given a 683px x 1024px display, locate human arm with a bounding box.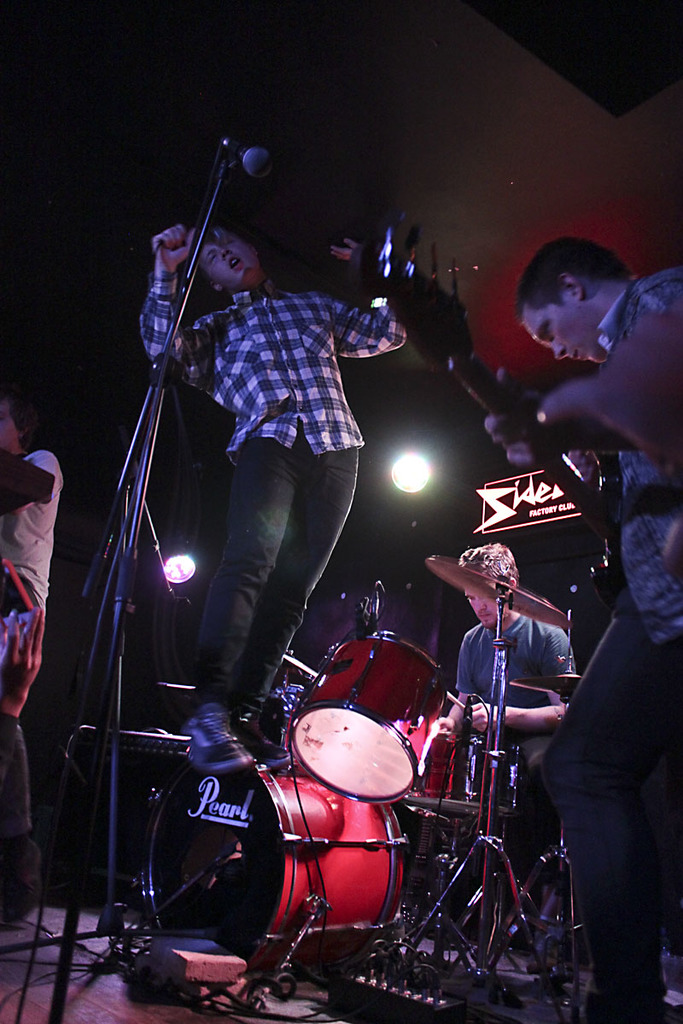
Located: {"left": 535, "top": 298, "right": 682, "bottom": 474}.
